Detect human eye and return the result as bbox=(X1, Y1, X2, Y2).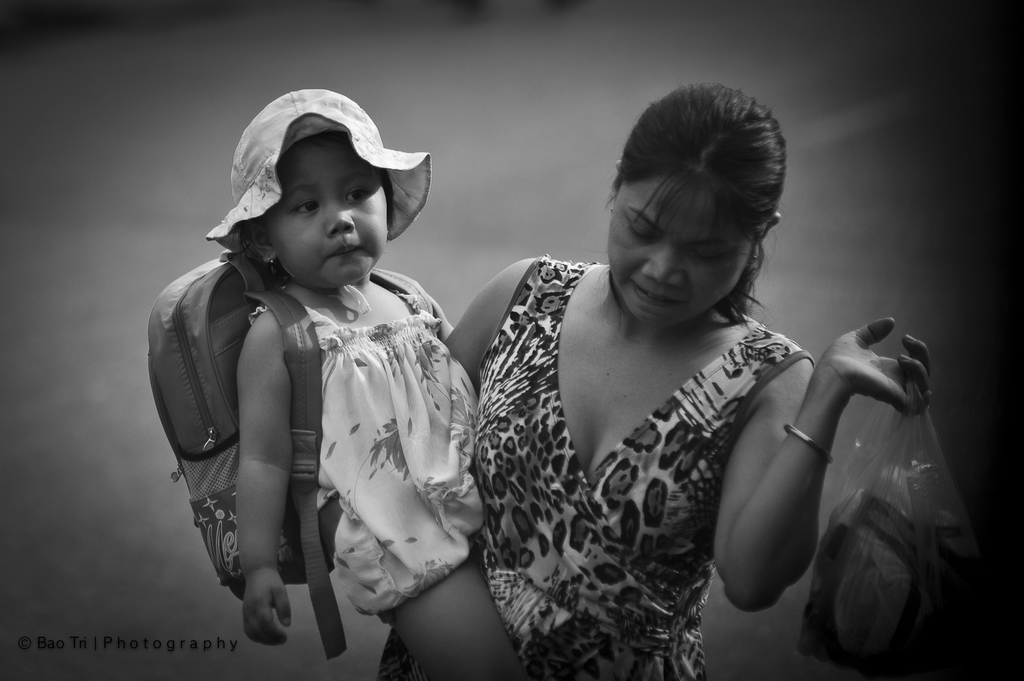
bbox=(684, 247, 728, 267).
